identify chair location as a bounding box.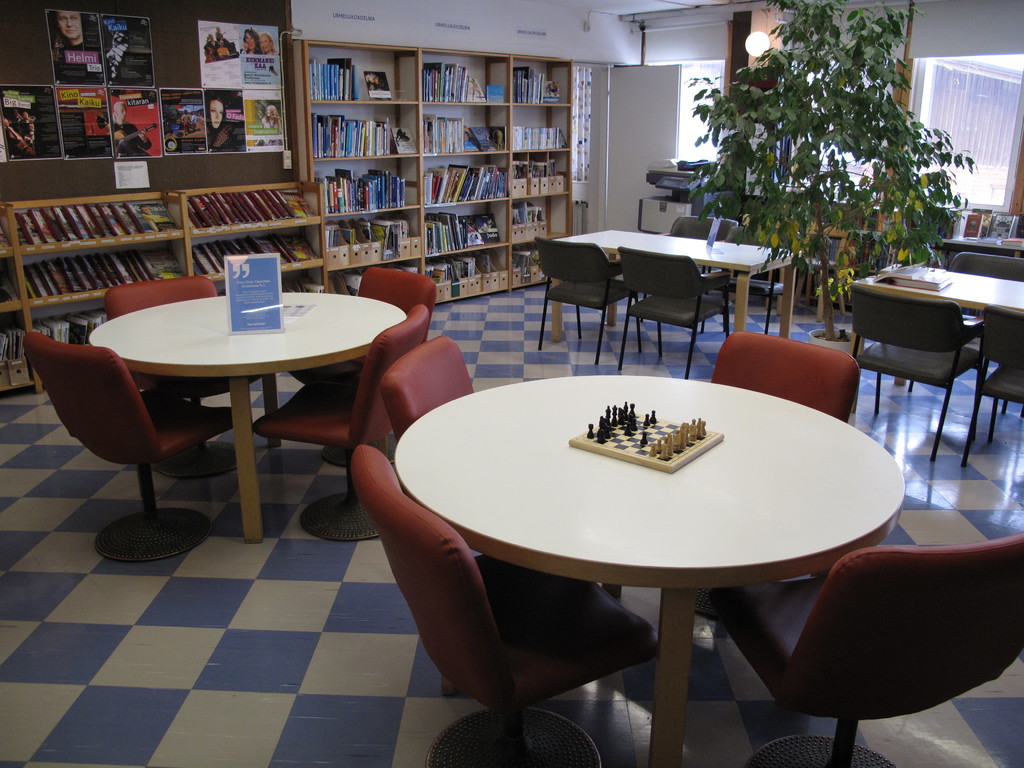
951, 254, 1023, 279.
